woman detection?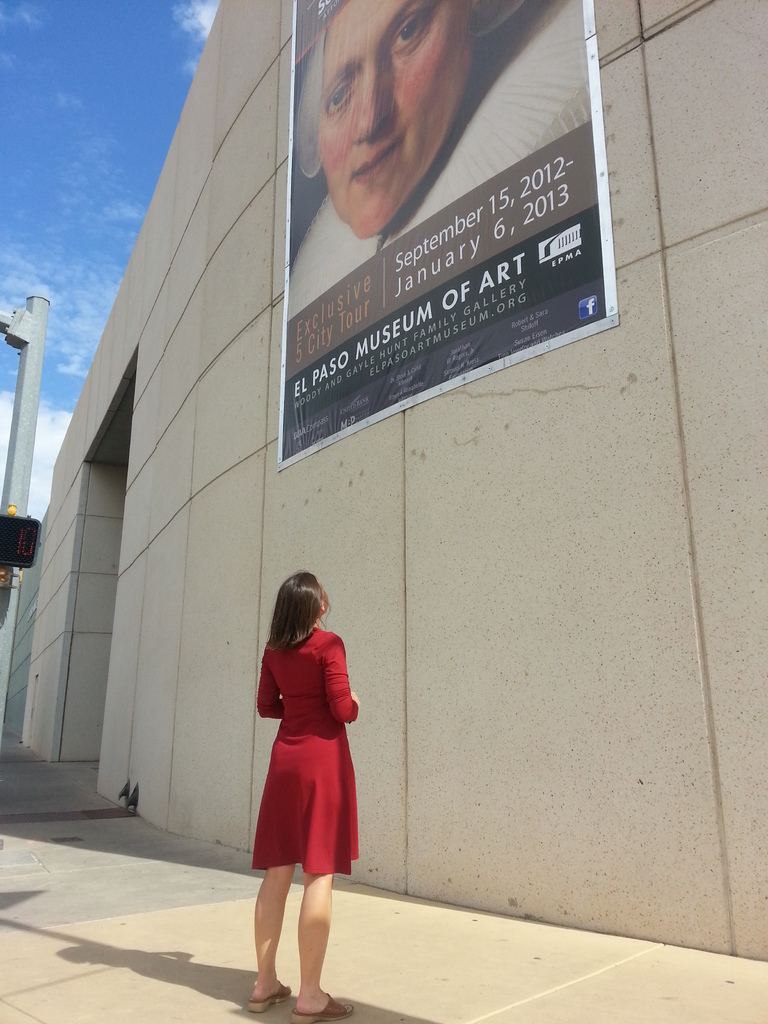
pyautogui.locateOnScreen(287, 0, 595, 317)
